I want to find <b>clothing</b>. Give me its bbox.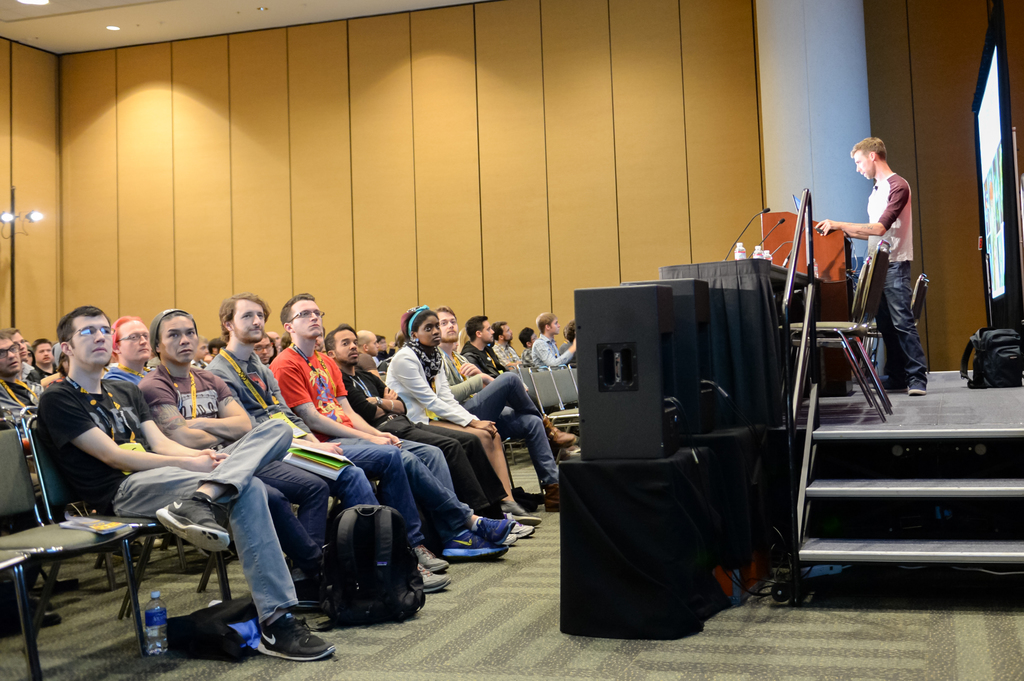
(263,344,484,555).
